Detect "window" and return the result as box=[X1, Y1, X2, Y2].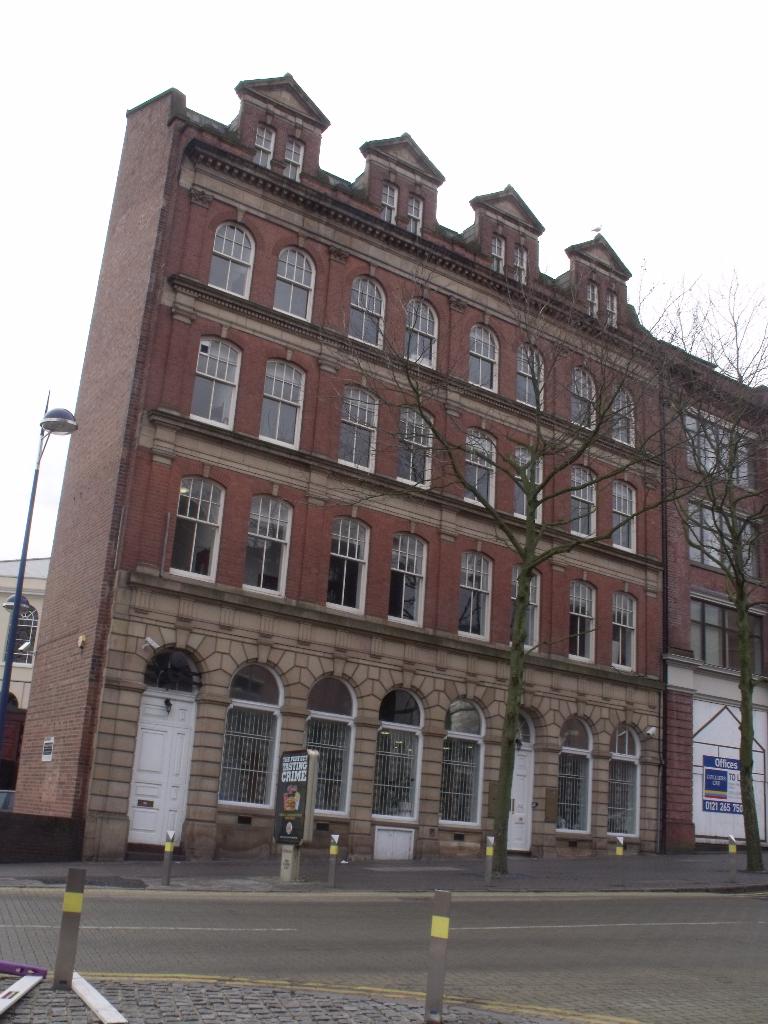
box=[496, 230, 510, 279].
